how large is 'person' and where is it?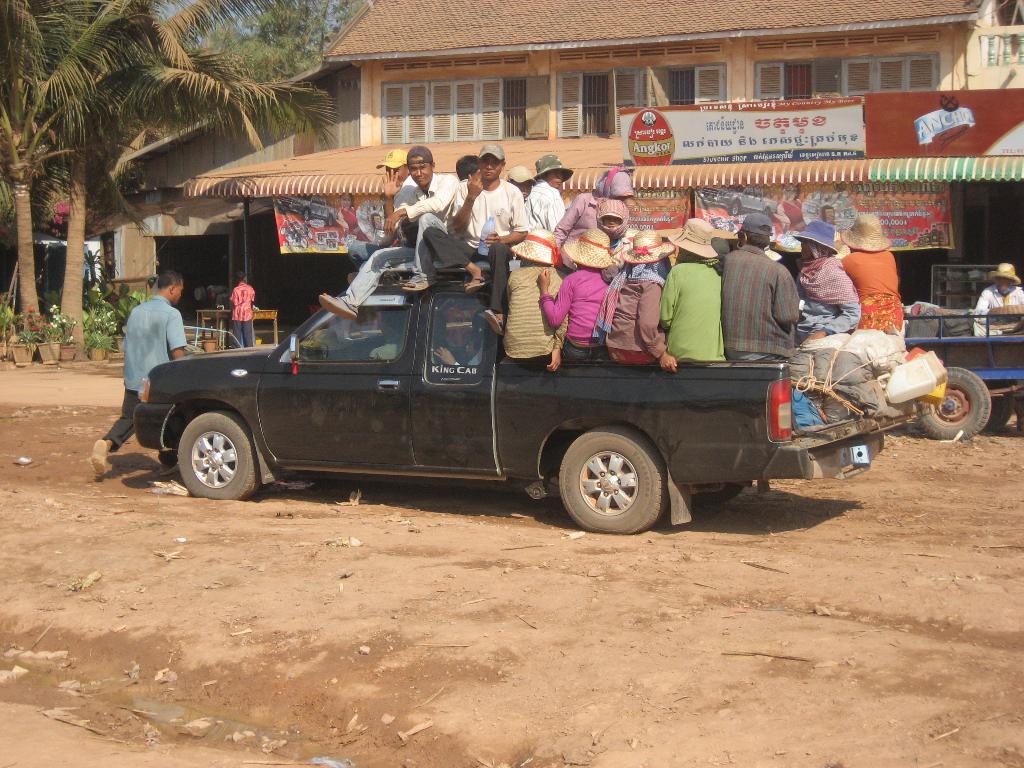
Bounding box: bbox=[707, 234, 730, 257].
